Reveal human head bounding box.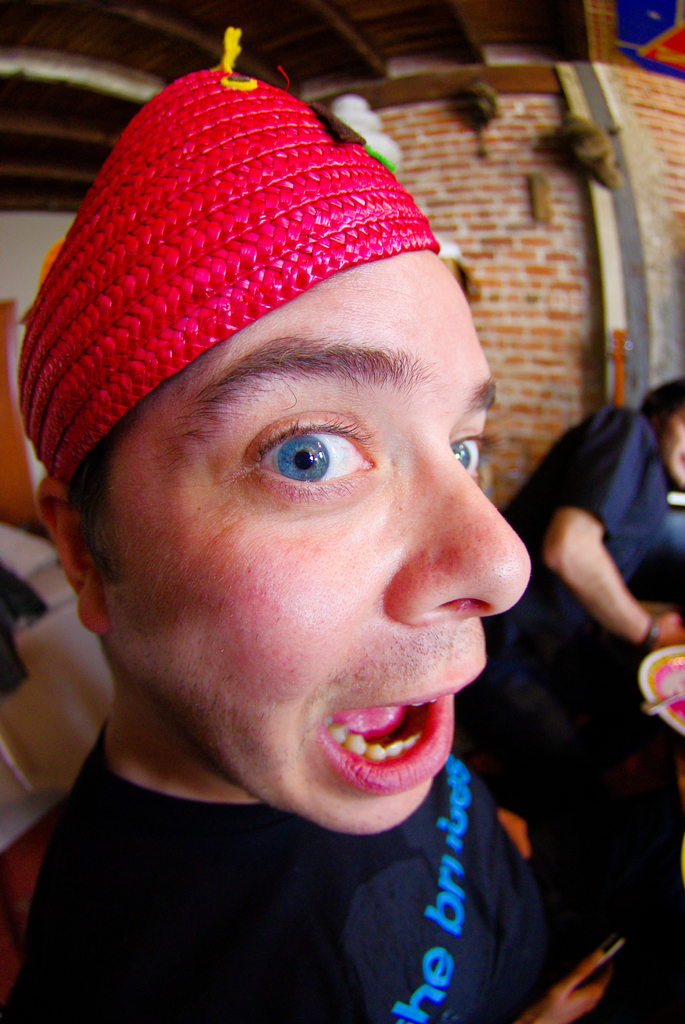
Revealed: detection(632, 372, 684, 493).
